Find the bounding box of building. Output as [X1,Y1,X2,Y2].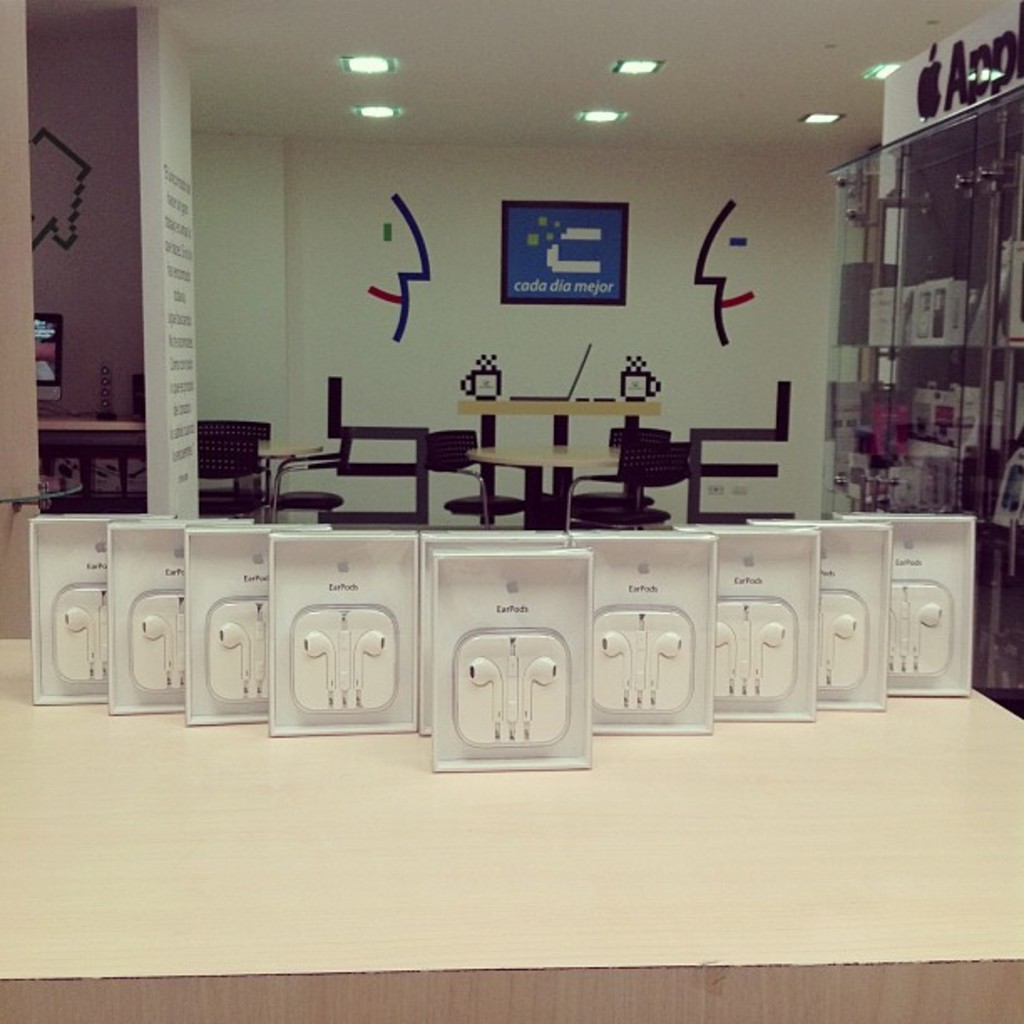
[0,0,1022,1022].
